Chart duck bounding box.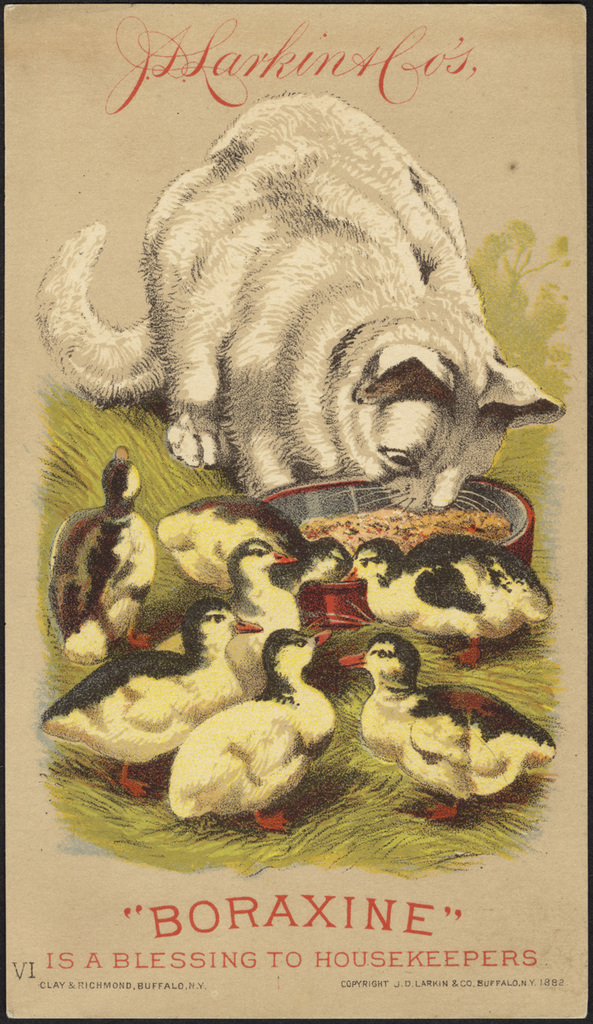
Charted: left=371, top=623, right=521, bottom=818.
